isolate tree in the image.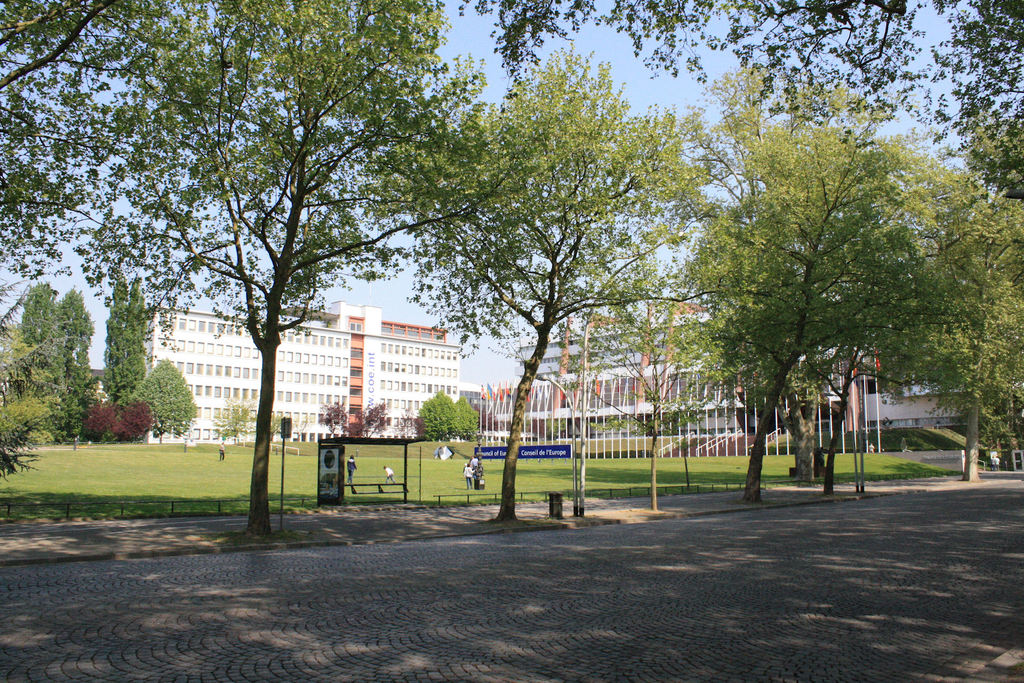
Isolated region: 660, 63, 974, 504.
